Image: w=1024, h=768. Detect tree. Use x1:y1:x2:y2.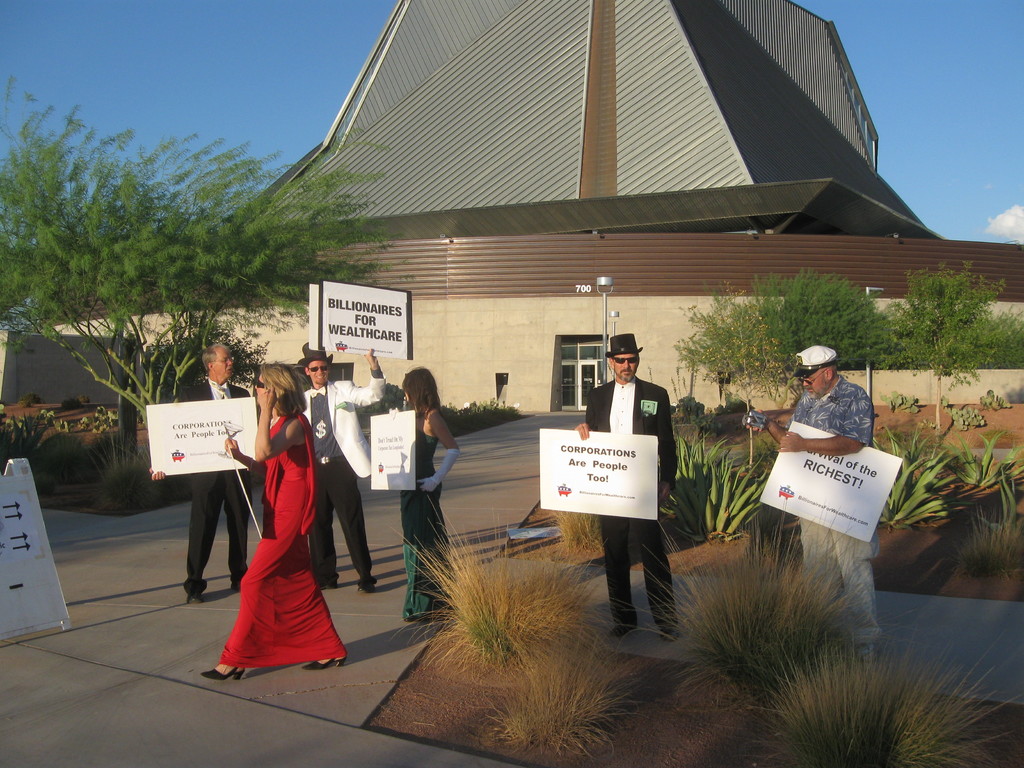
674:279:806:414.
